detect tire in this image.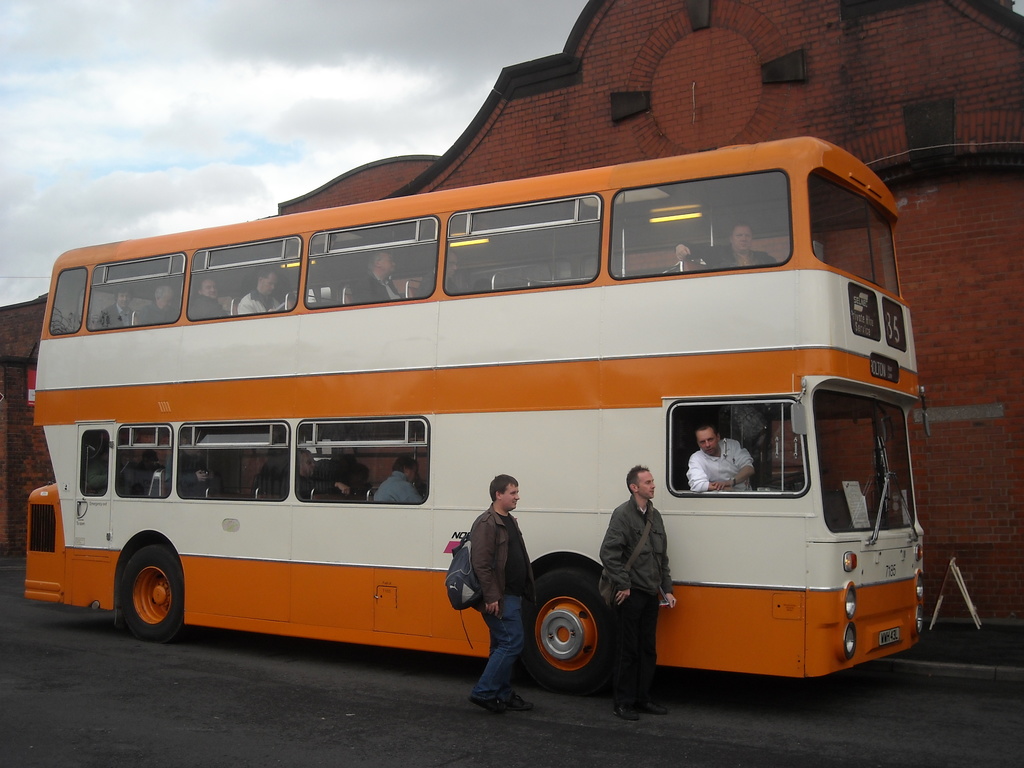
Detection: [left=115, top=543, right=184, bottom=641].
